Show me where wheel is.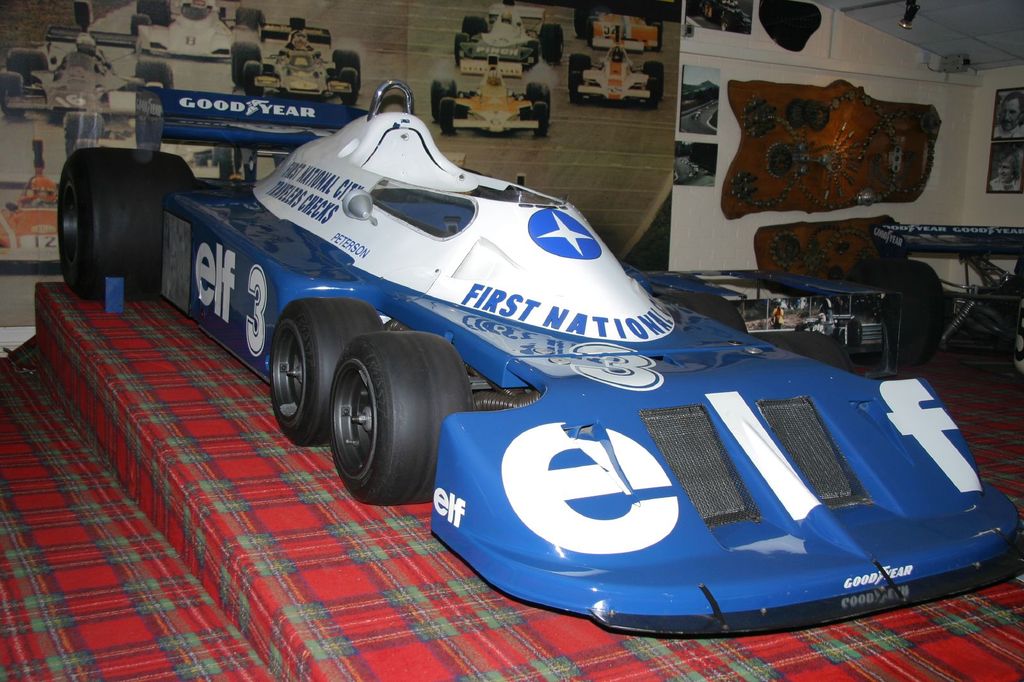
wheel is at detection(325, 334, 468, 500).
